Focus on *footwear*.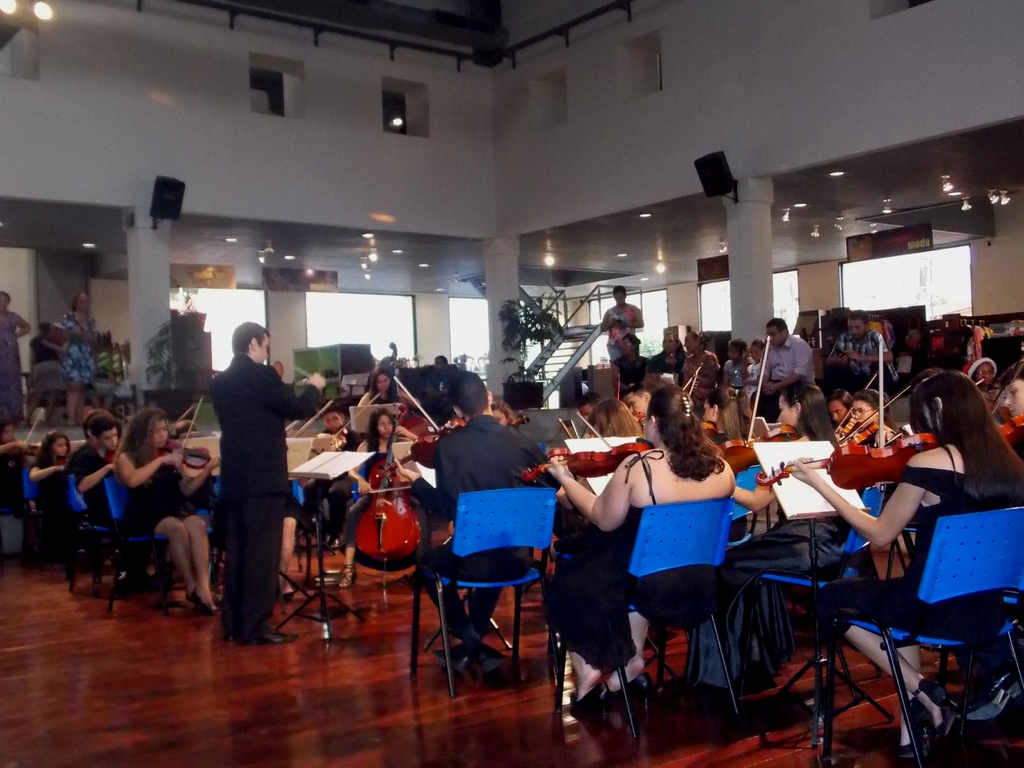
Focused at box=[890, 714, 927, 759].
